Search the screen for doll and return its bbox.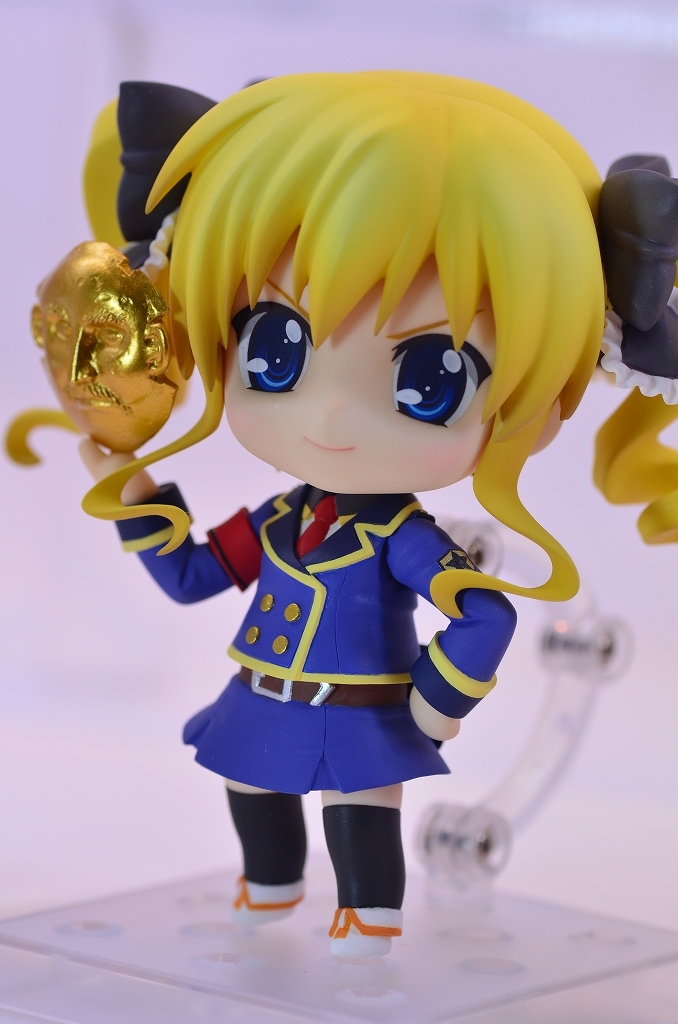
Found: bbox=(104, 126, 593, 920).
